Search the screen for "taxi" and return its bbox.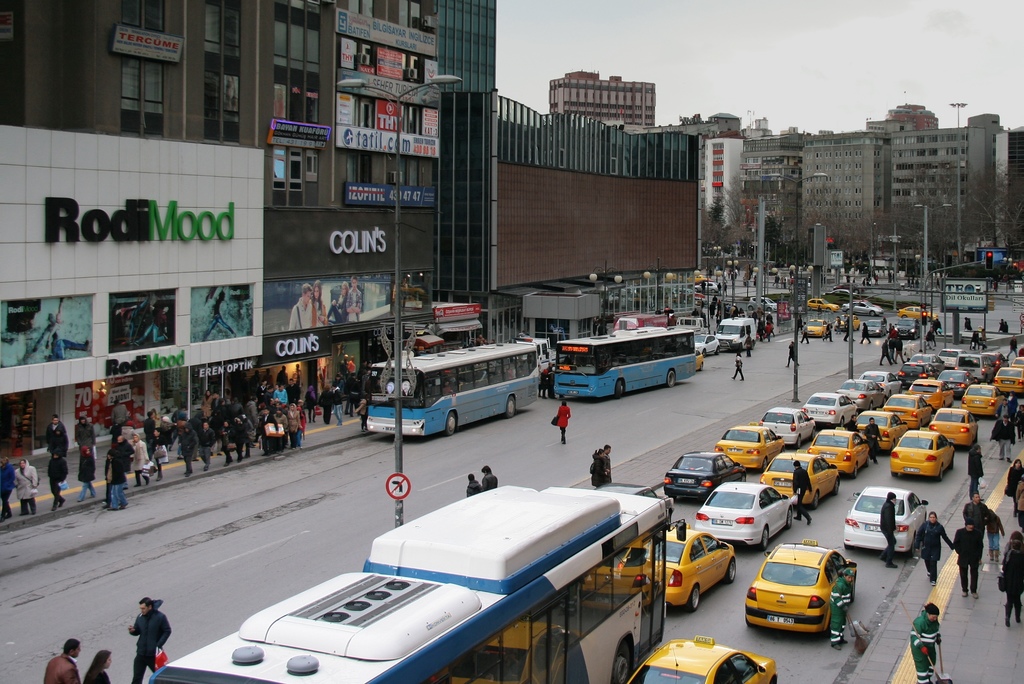
Found: (x1=803, y1=298, x2=836, y2=312).
